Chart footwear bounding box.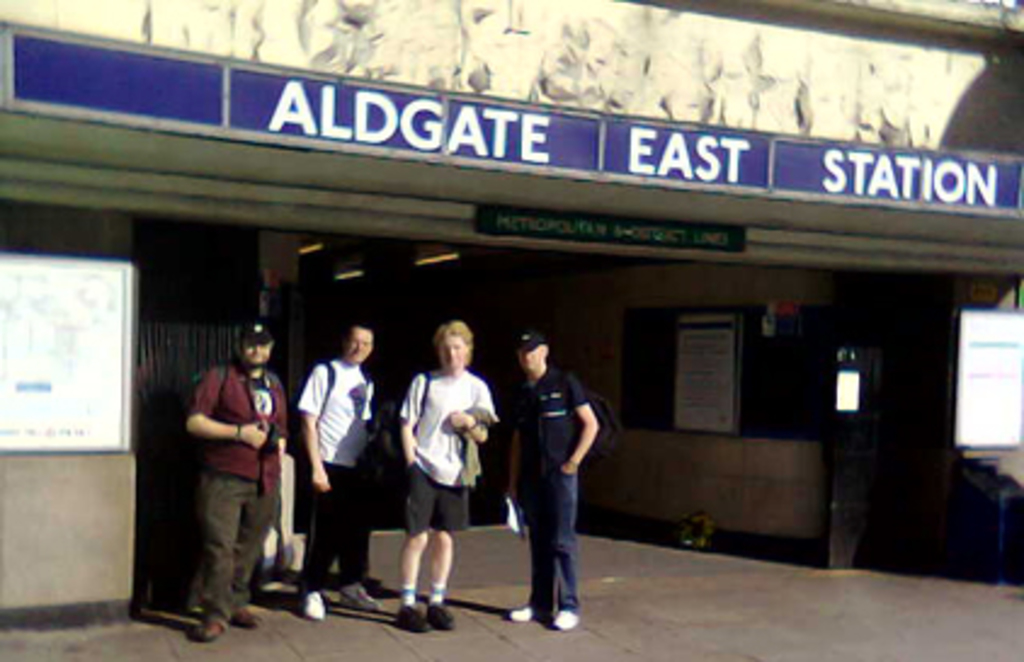
Charted: x1=340 y1=582 x2=376 y2=611.
